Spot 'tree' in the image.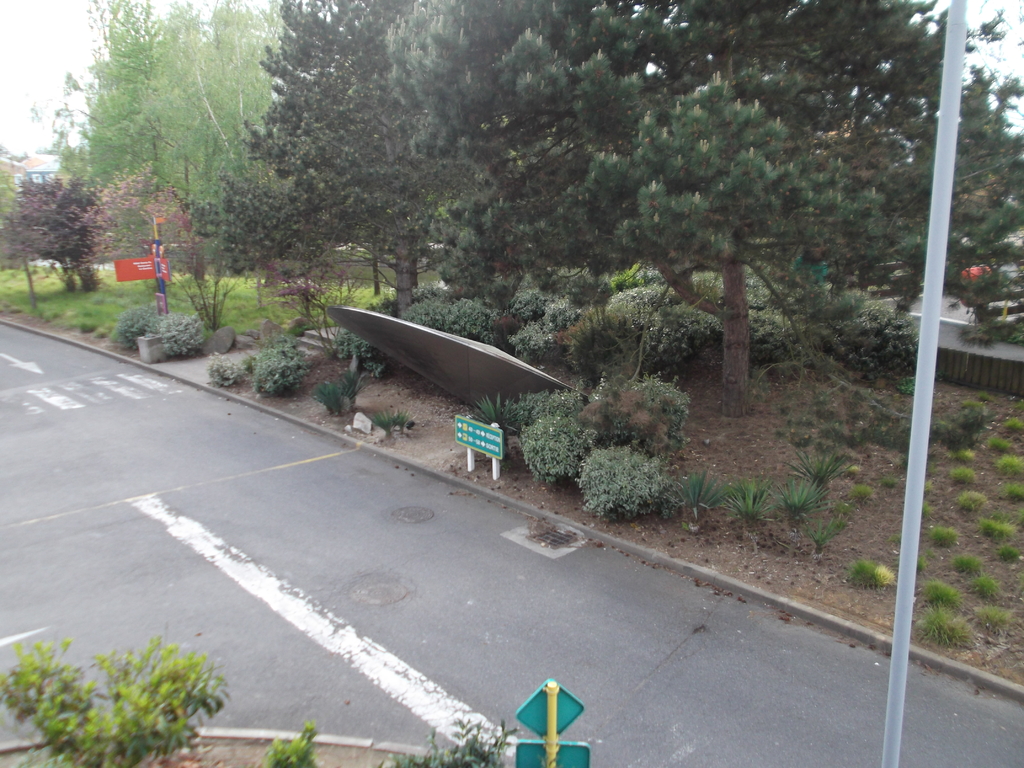
'tree' found at [left=52, top=0, right=173, bottom=195].
